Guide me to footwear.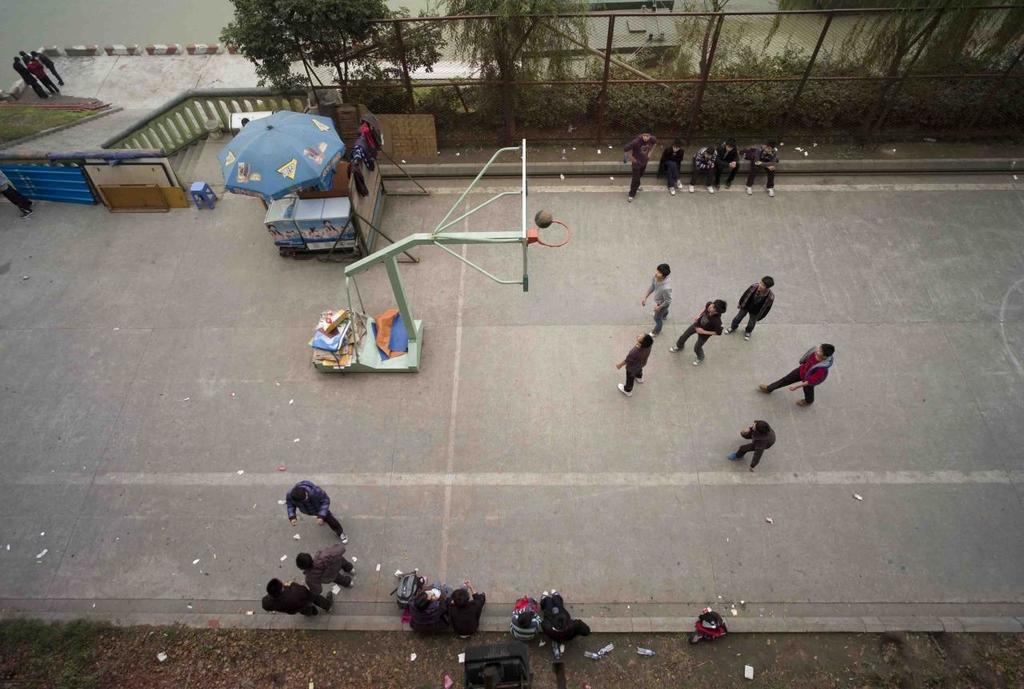
Guidance: pyautogui.locateOnScreen(350, 566, 356, 579).
